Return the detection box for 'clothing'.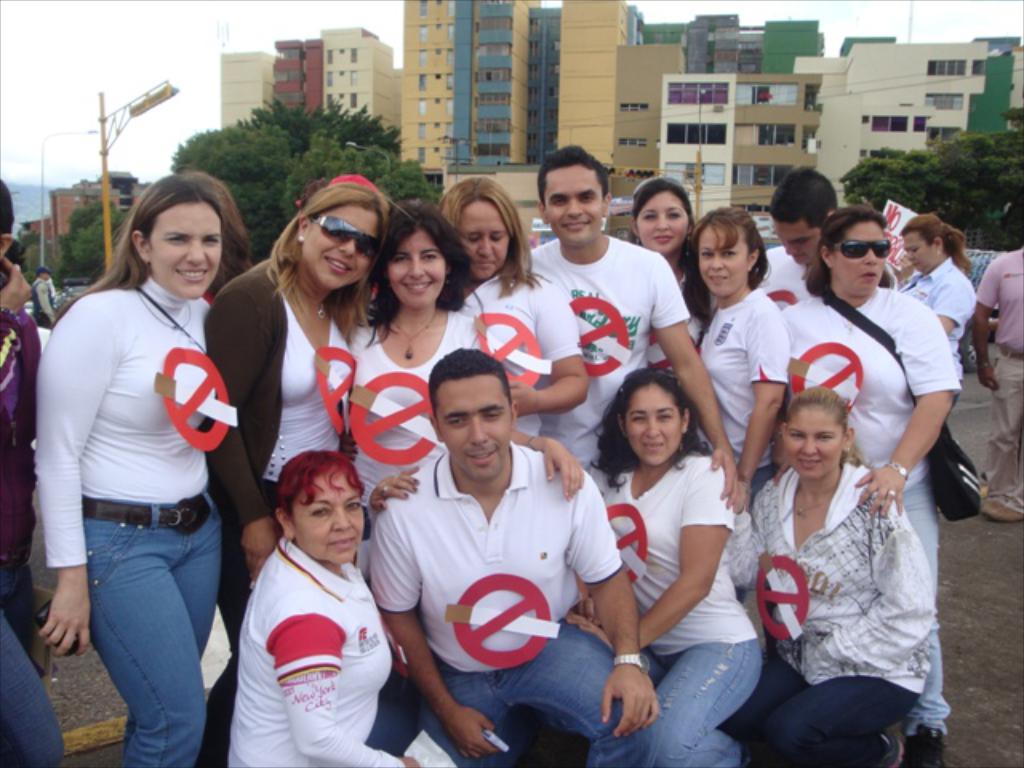
{"x1": 0, "y1": 298, "x2": 74, "y2": 766}.
